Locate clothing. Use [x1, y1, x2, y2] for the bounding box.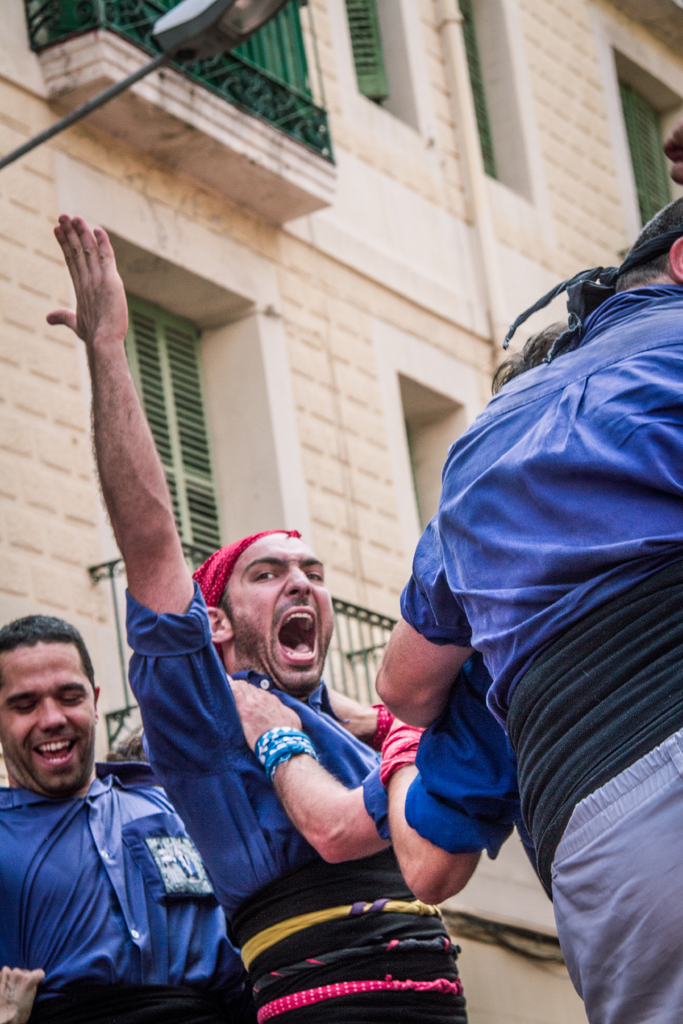
[386, 235, 667, 991].
